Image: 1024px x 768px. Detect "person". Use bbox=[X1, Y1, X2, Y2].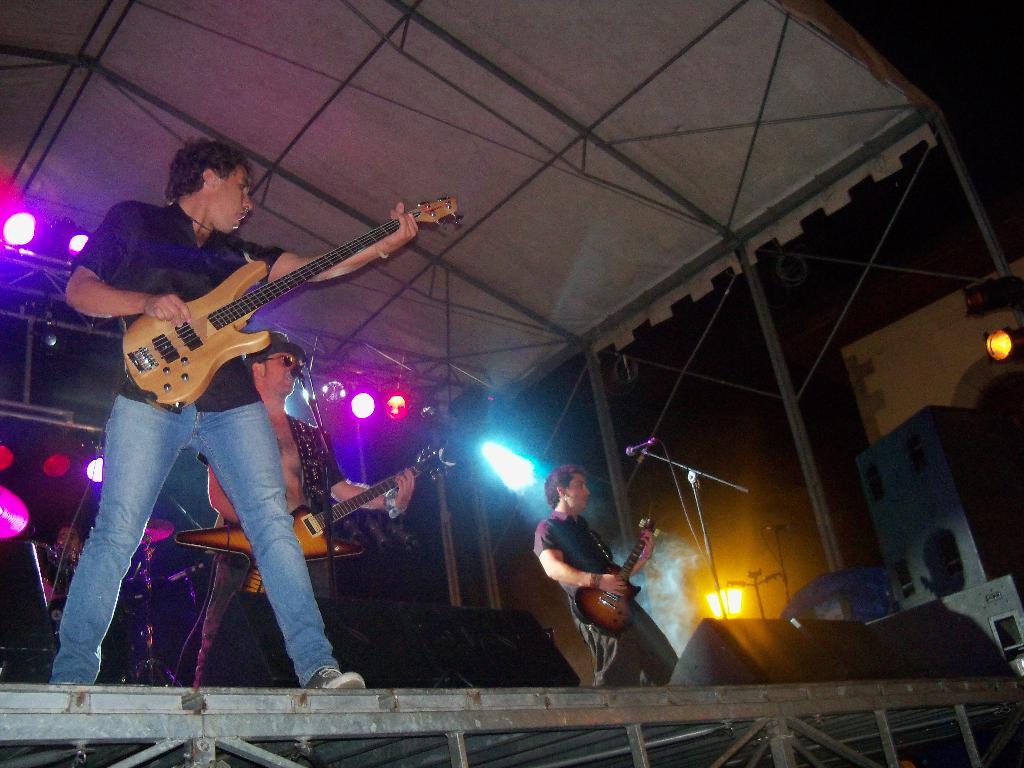
bbox=[191, 330, 416, 683].
